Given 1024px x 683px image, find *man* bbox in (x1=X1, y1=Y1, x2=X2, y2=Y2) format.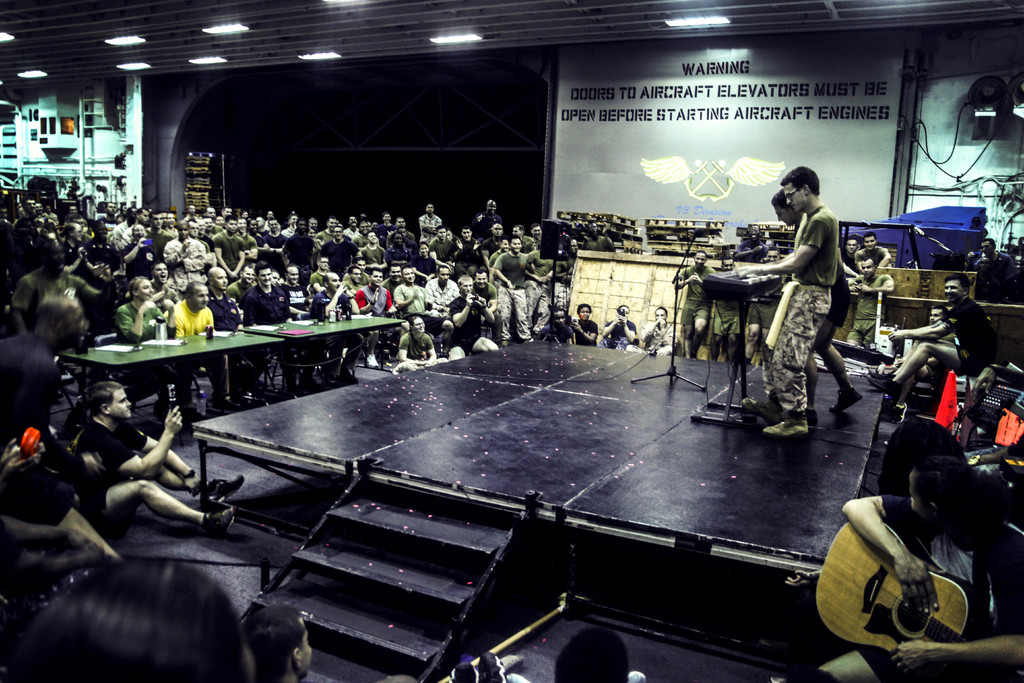
(x1=867, y1=268, x2=999, y2=391).
